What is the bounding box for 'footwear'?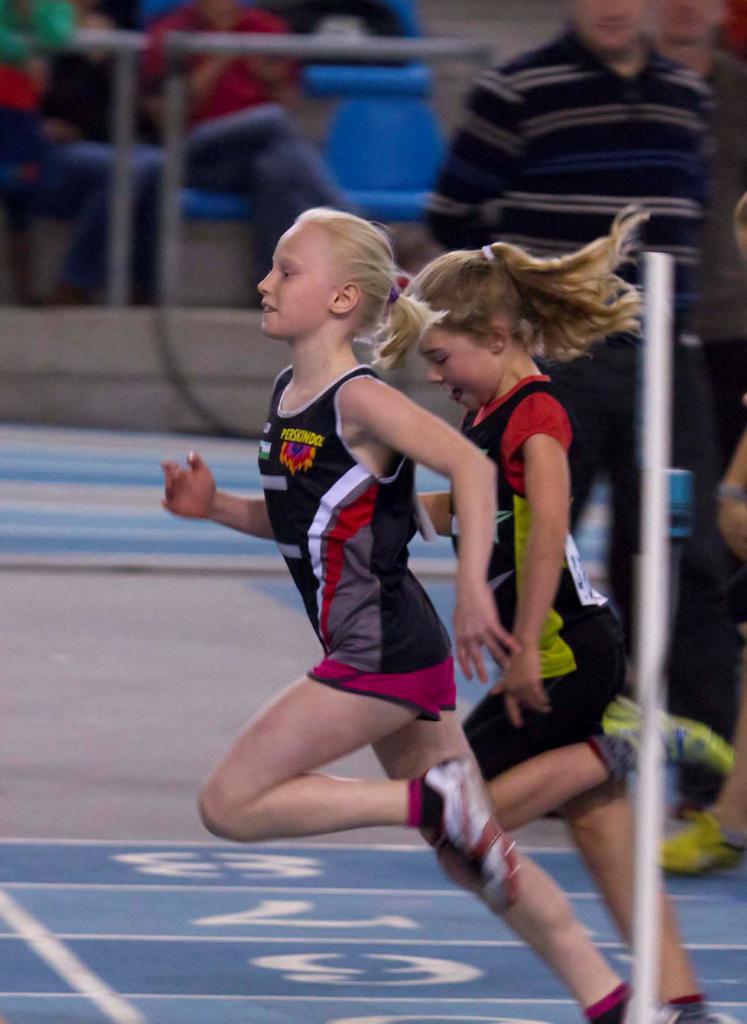
rect(420, 750, 521, 913).
